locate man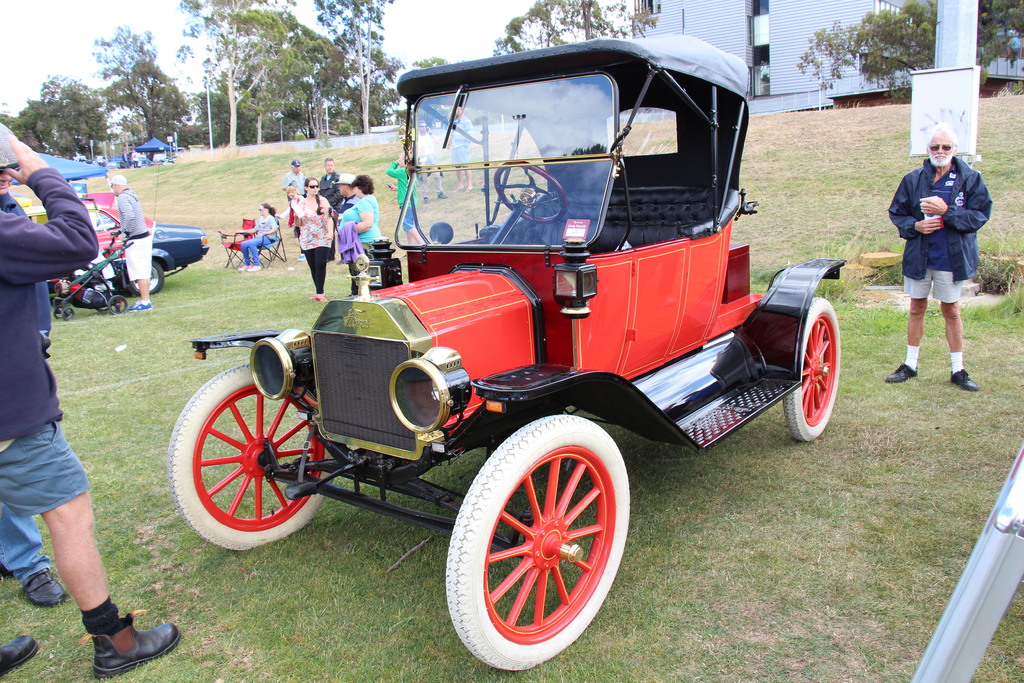
detection(0, 129, 177, 672)
